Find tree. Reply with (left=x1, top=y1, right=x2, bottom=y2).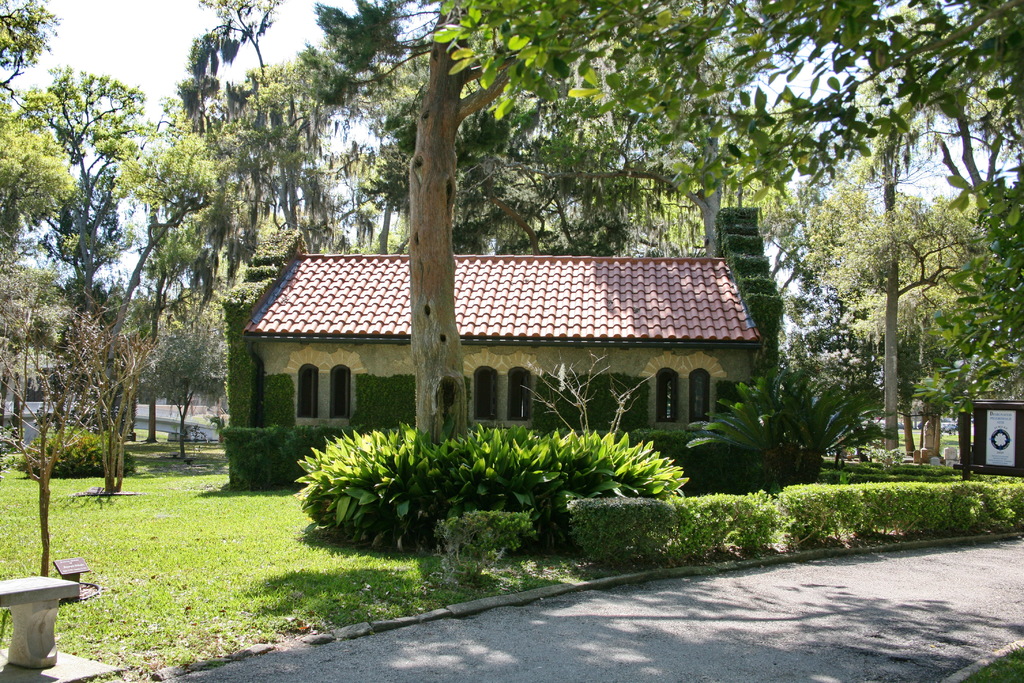
(left=134, top=316, right=237, bottom=462).
